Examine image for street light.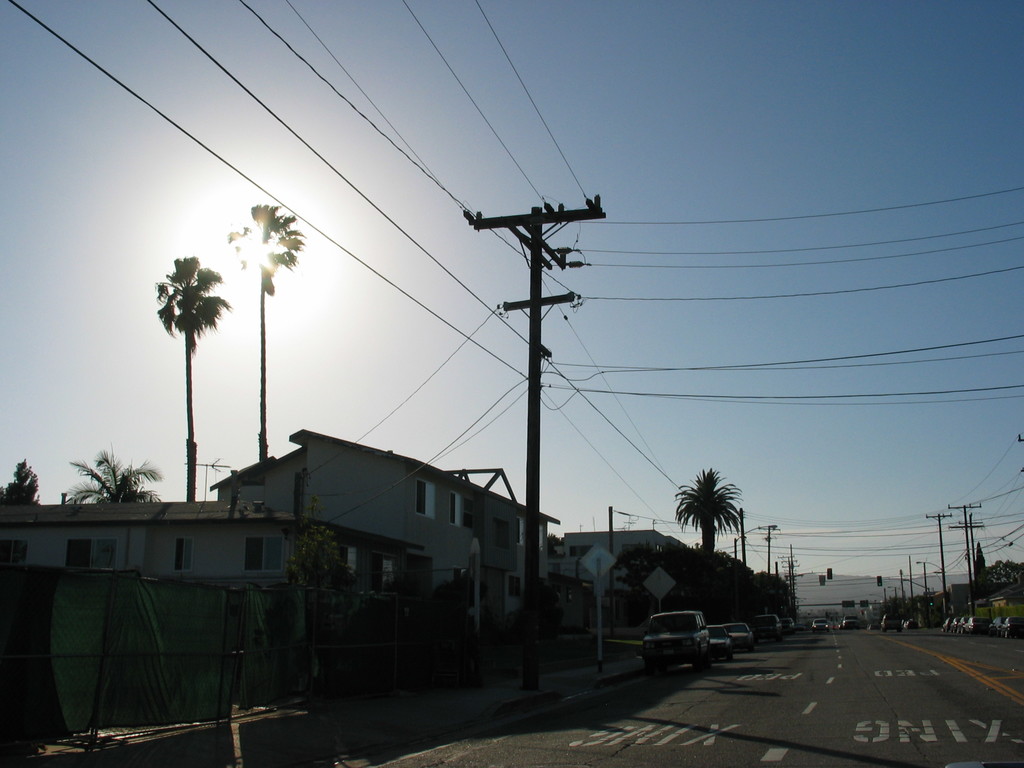
Examination result: 916 560 948 622.
